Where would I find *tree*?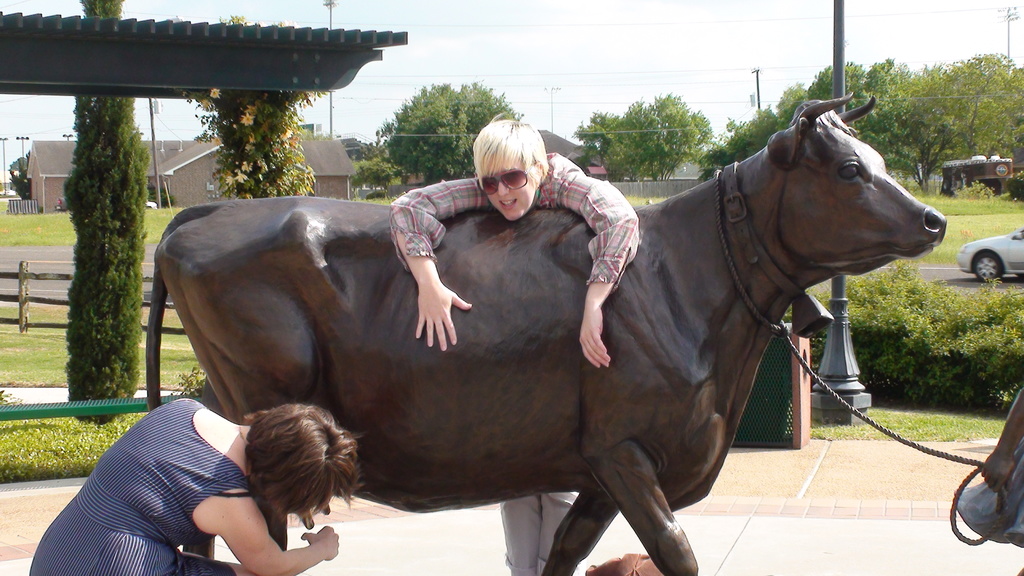
At [x1=708, y1=50, x2=834, y2=167].
